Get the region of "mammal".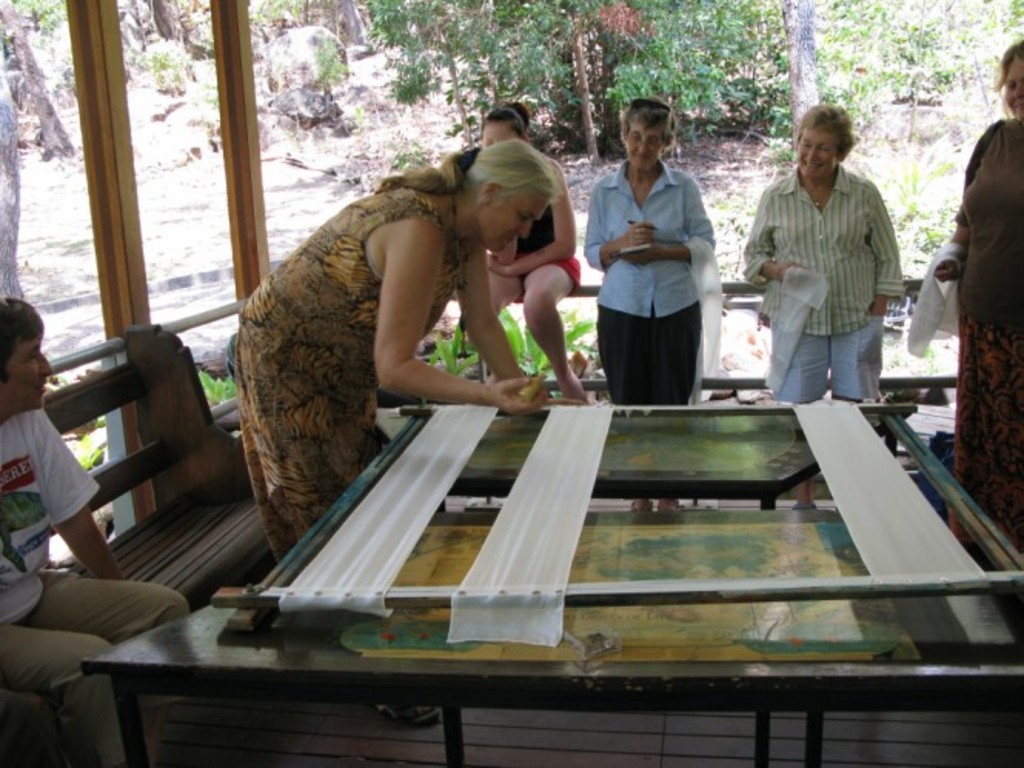
2,294,185,766.
